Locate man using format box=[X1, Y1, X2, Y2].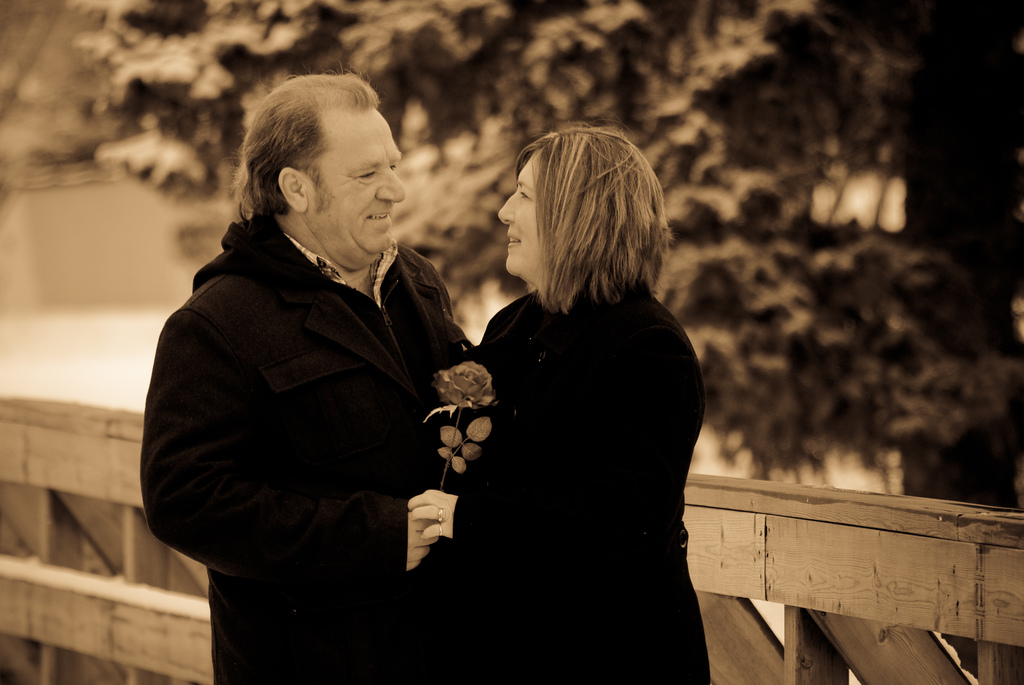
box=[151, 70, 628, 671].
